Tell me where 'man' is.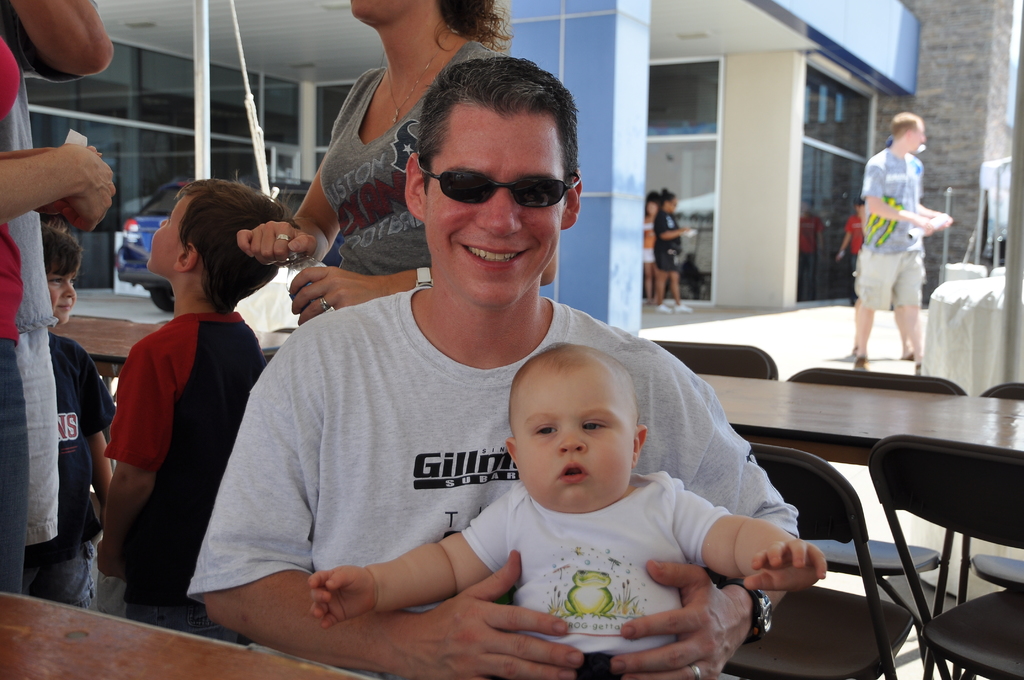
'man' is at 186,58,797,679.
